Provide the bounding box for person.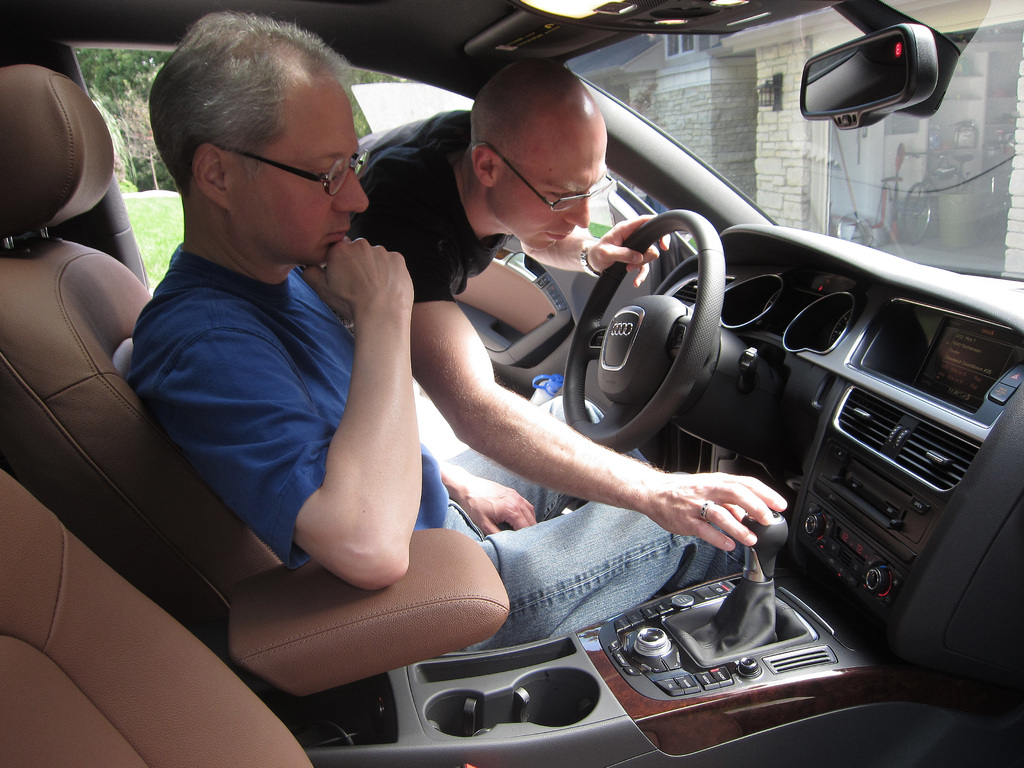
rect(127, 15, 730, 651).
